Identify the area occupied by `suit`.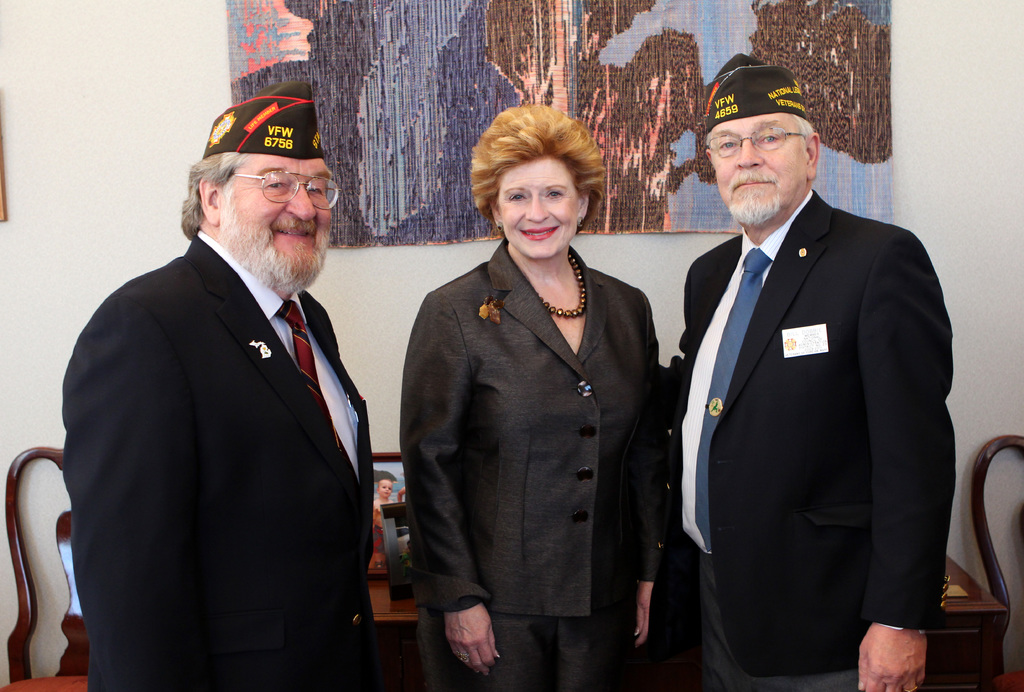
Area: x1=660, y1=171, x2=955, y2=691.
